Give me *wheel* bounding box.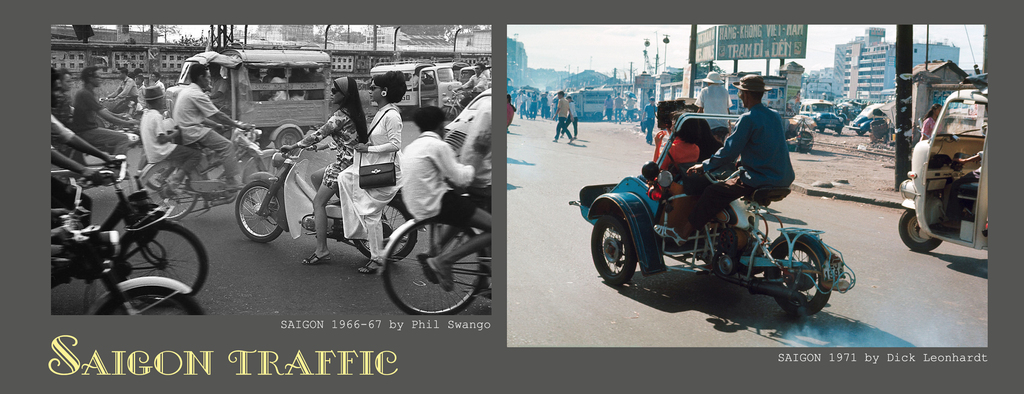
BBox(93, 117, 104, 127).
